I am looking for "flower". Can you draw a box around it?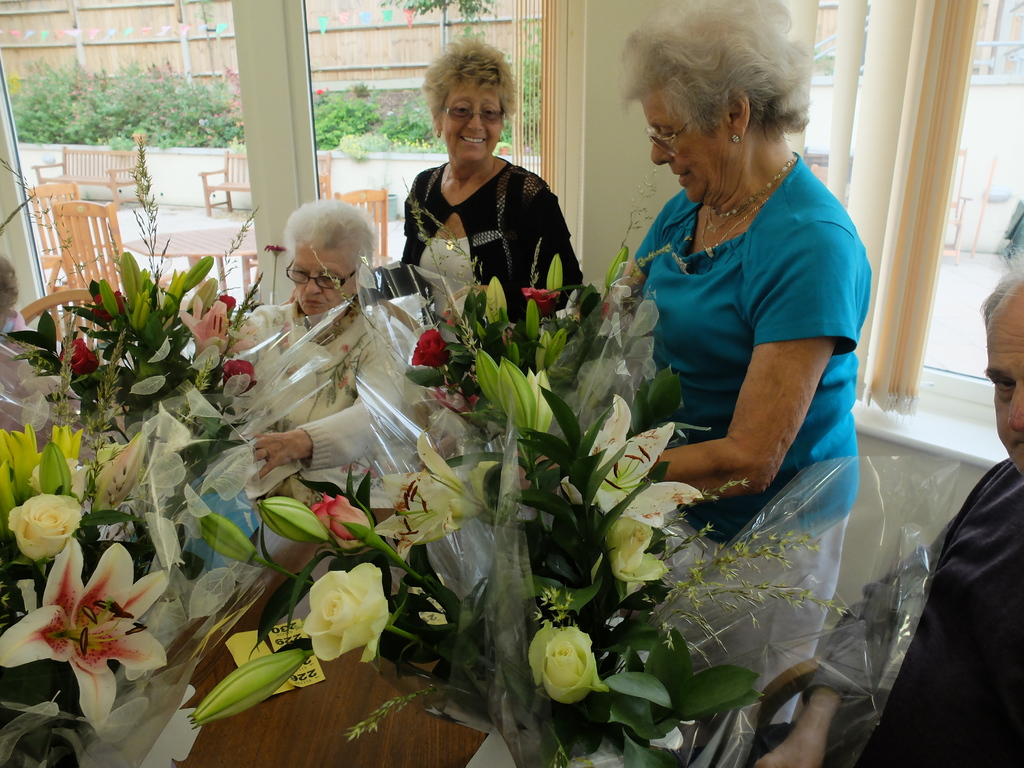
Sure, the bounding box is (369, 436, 493, 563).
